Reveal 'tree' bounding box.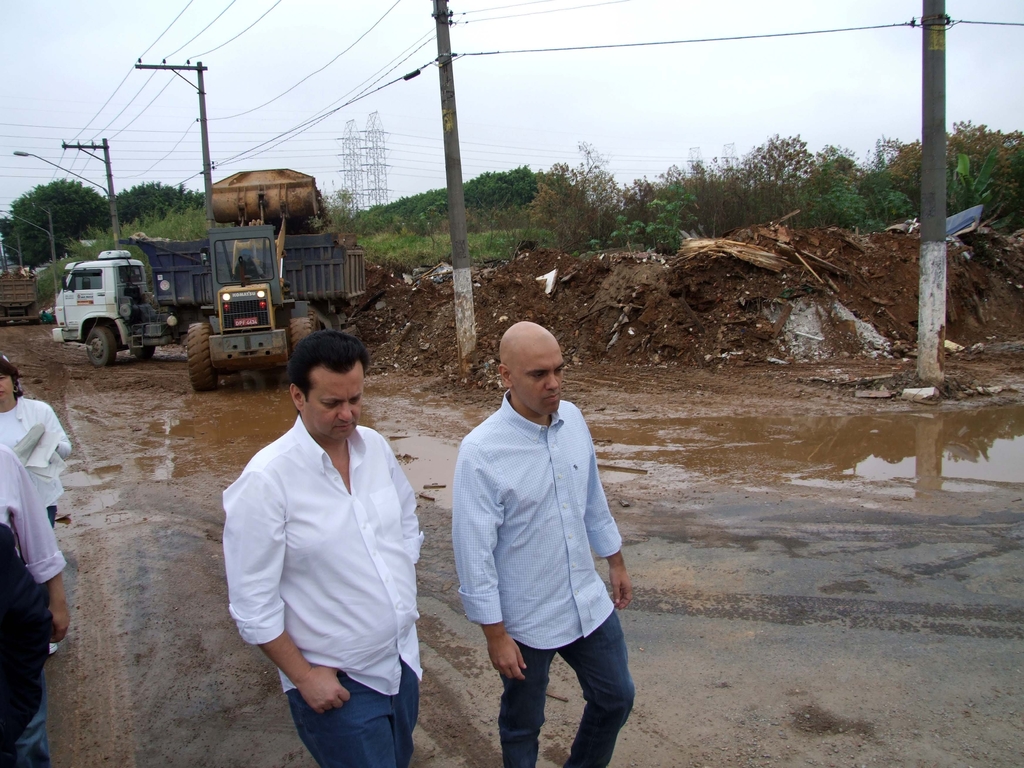
Revealed: <bbox>728, 135, 820, 232</bbox>.
